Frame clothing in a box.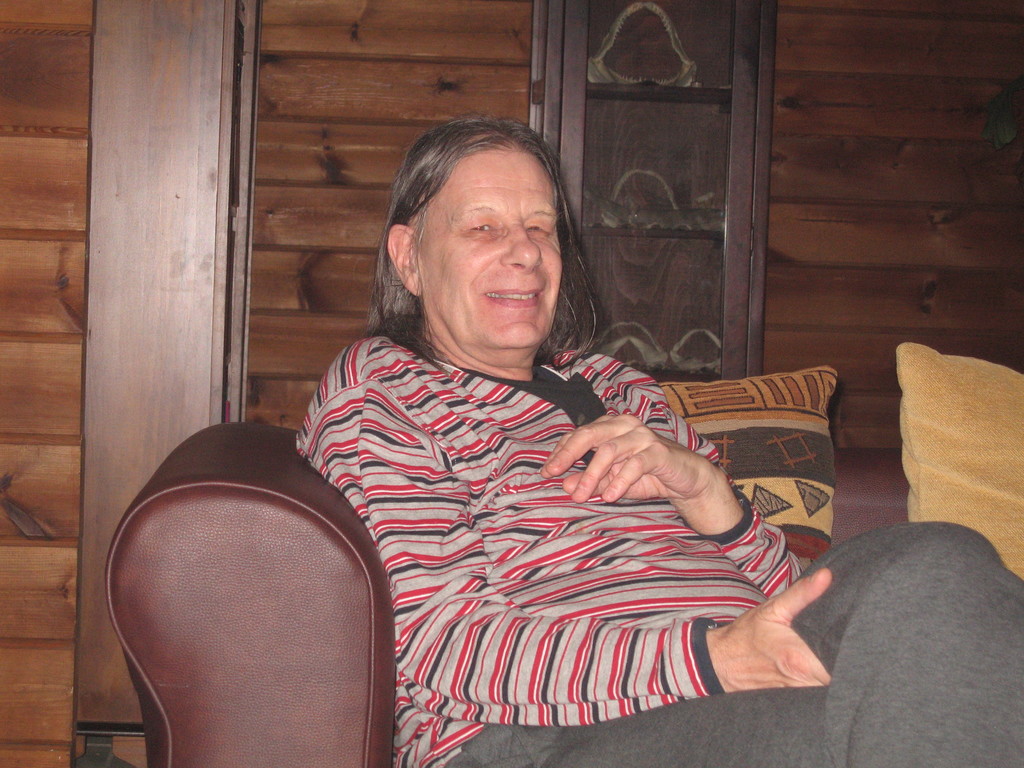
bbox=[294, 329, 809, 767].
